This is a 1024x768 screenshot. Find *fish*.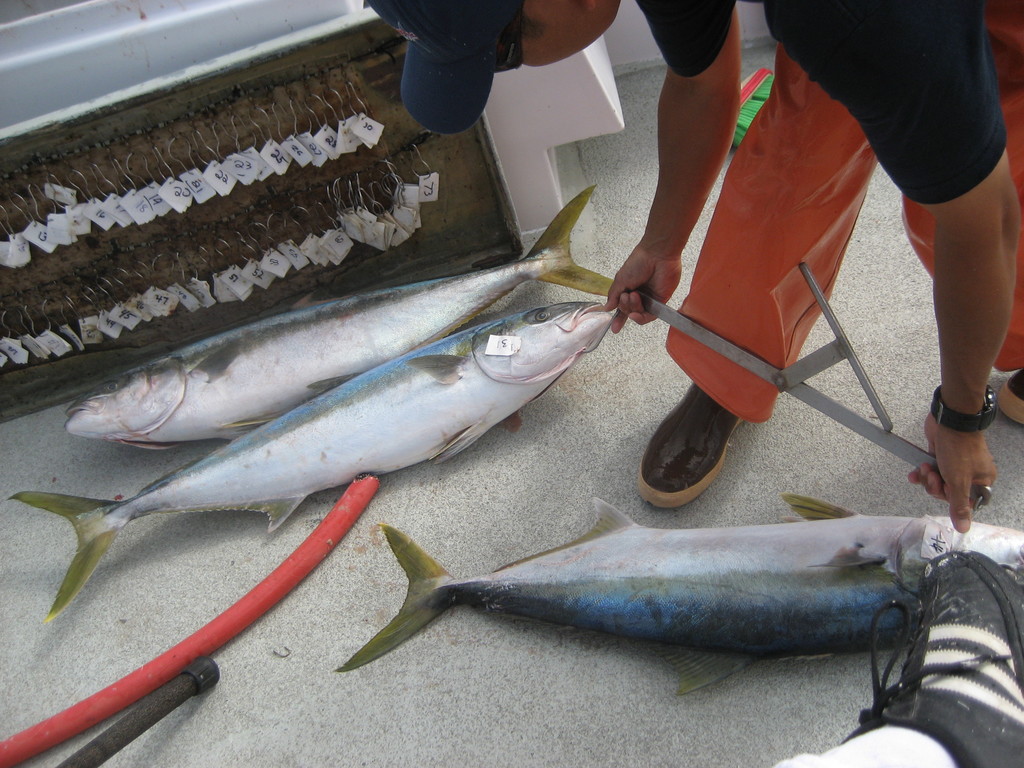
Bounding box: box=[353, 497, 963, 708].
